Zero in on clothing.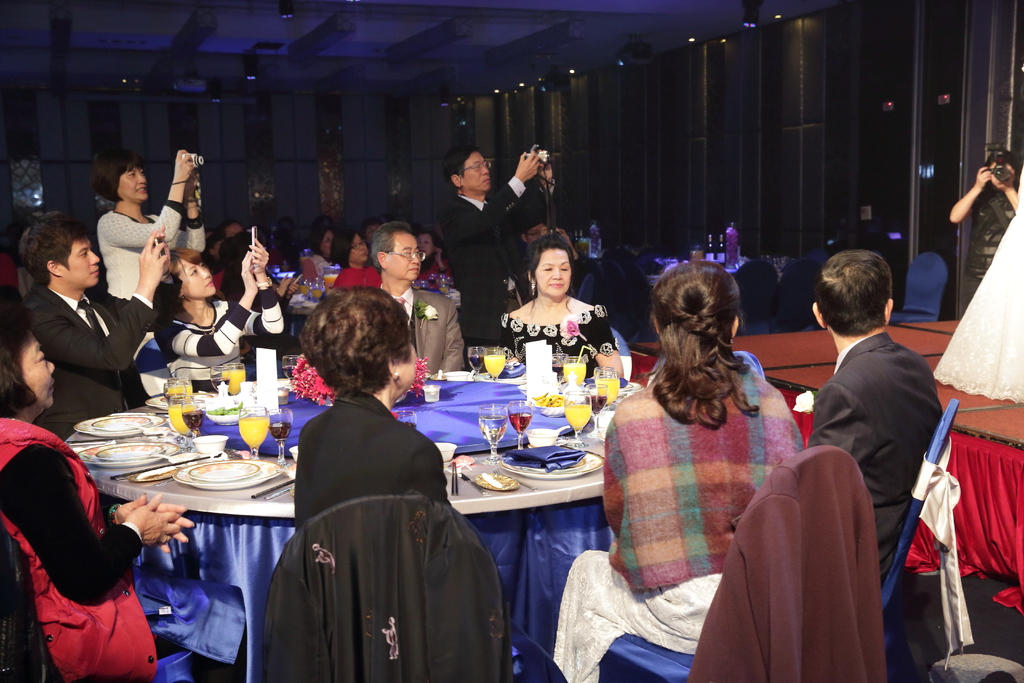
Zeroed in: BBox(965, 186, 1012, 302).
